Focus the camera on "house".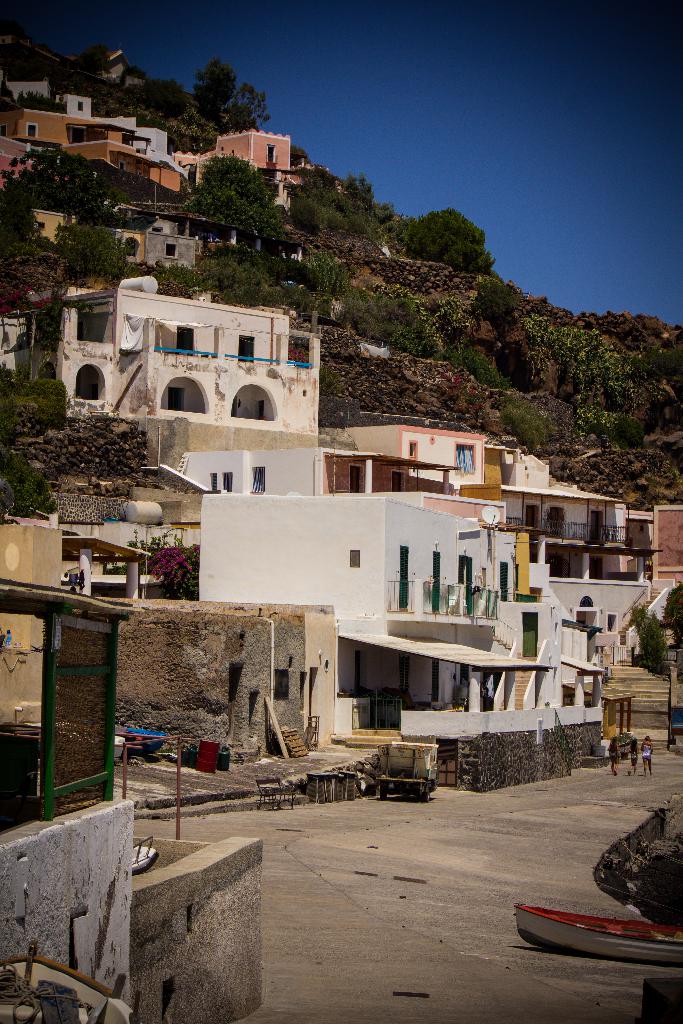
Focus region: bbox(195, 132, 309, 237).
